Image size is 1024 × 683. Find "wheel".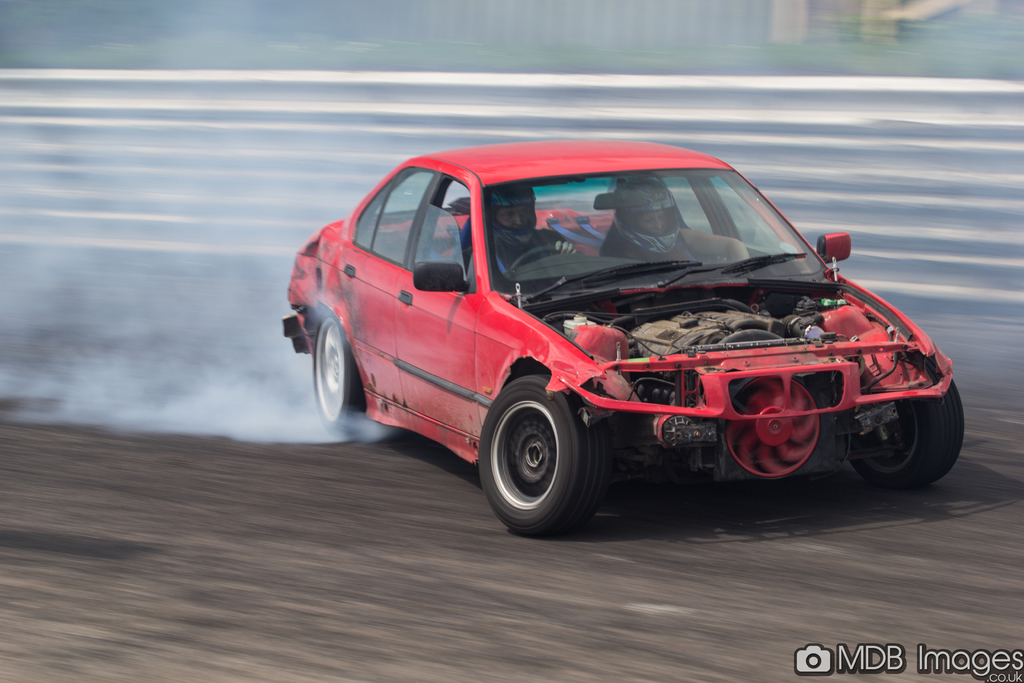
{"left": 483, "top": 385, "right": 612, "bottom": 527}.
